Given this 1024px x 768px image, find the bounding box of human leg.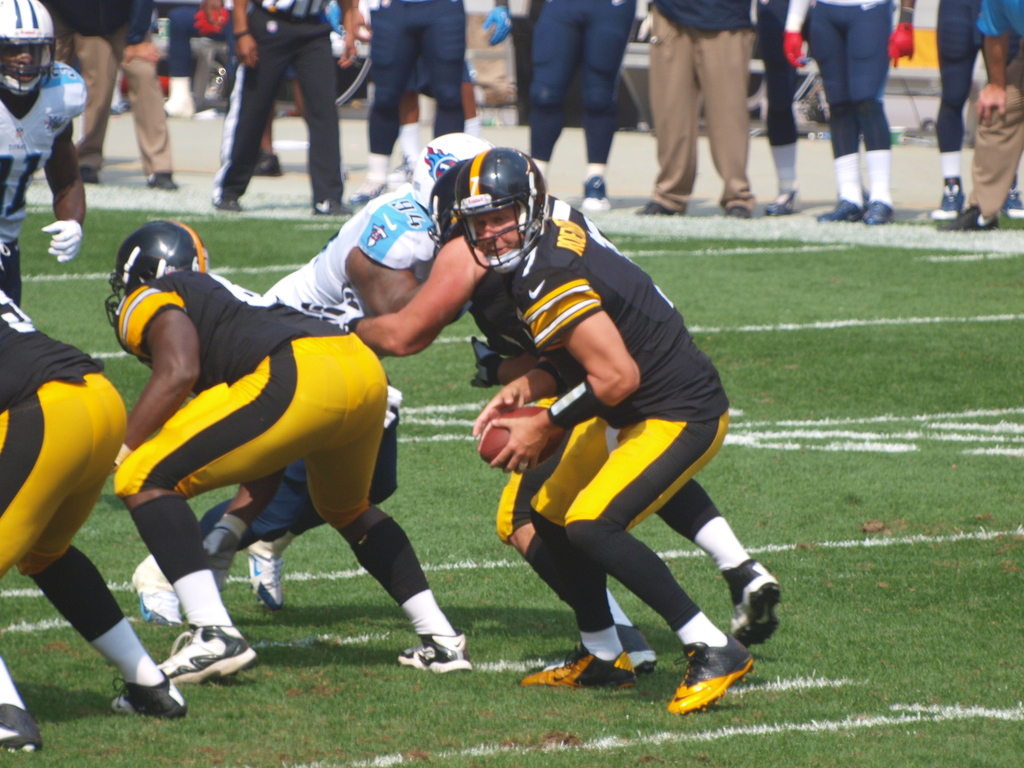
BBox(81, 363, 185, 704).
